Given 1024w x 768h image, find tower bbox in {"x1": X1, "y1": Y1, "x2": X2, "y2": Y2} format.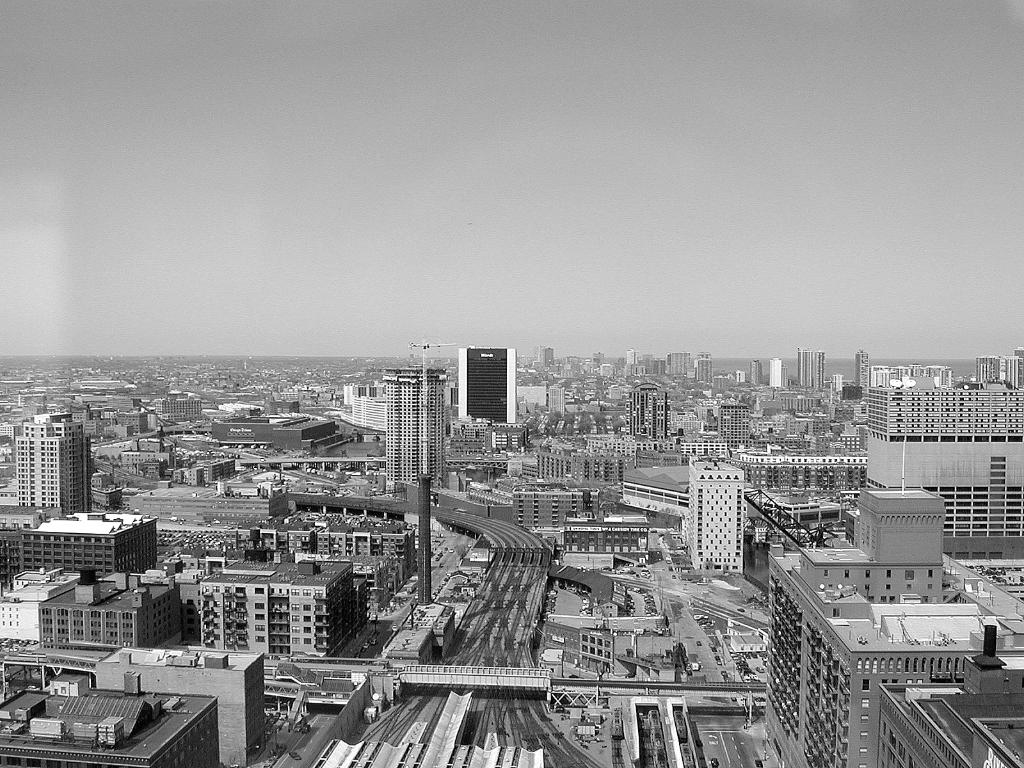
{"x1": 15, "y1": 410, "x2": 88, "y2": 516}.
